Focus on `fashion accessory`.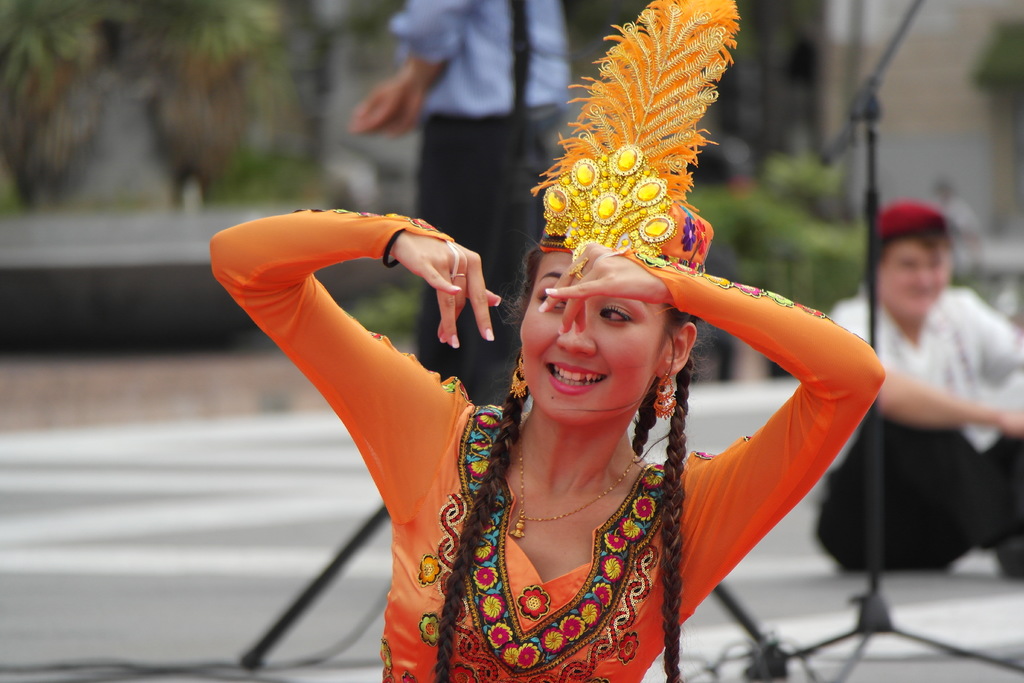
Focused at detection(506, 425, 639, 536).
